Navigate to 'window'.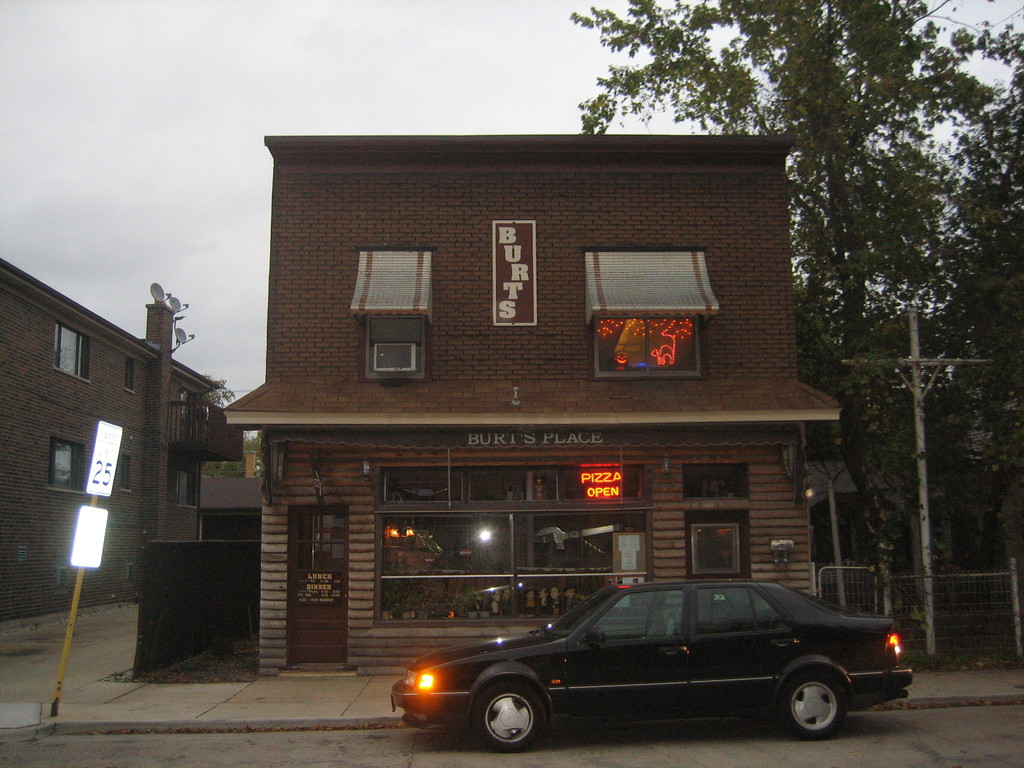
Navigation target: 55, 322, 93, 383.
